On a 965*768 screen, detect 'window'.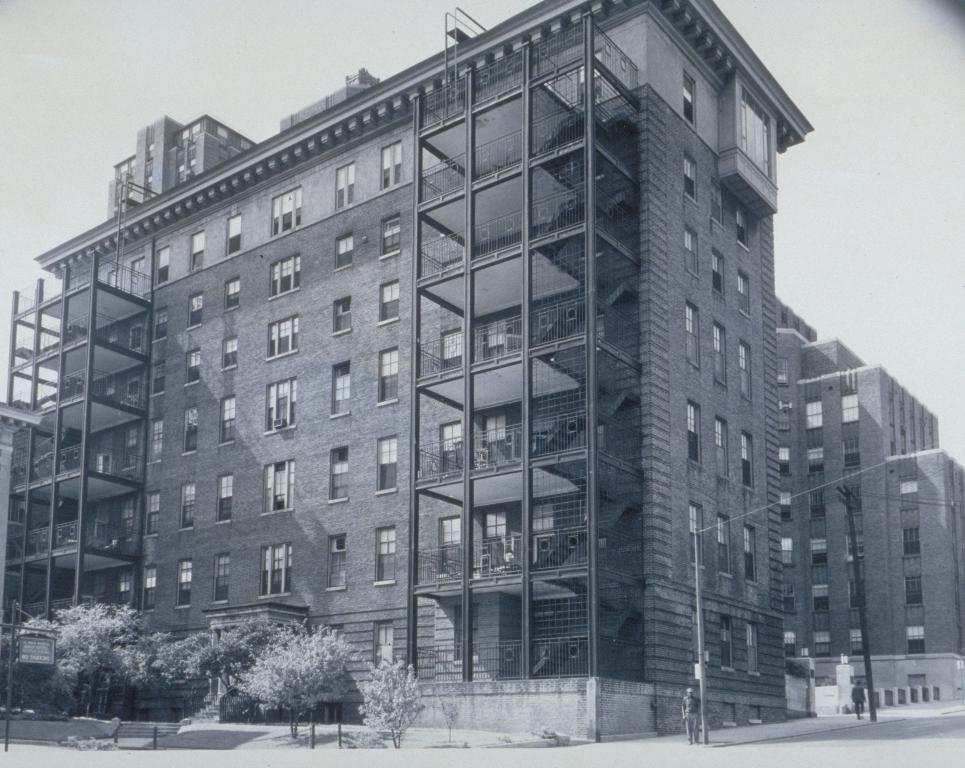
bbox=[176, 558, 191, 611].
